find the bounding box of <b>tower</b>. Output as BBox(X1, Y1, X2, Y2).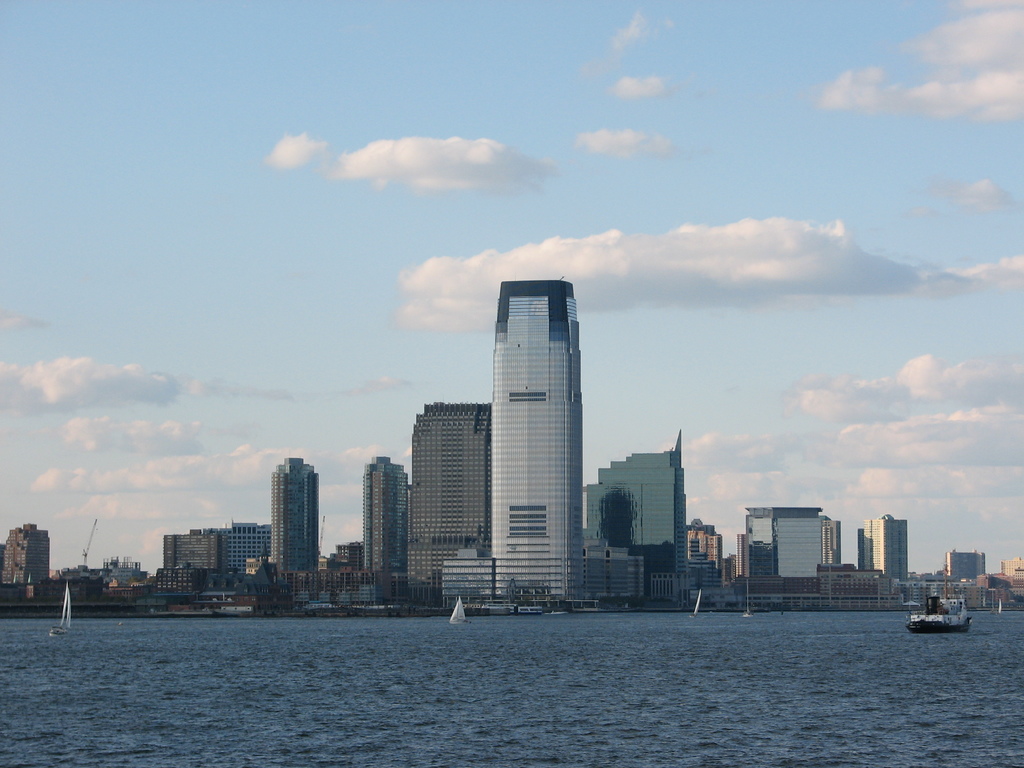
BBox(583, 435, 684, 595).
